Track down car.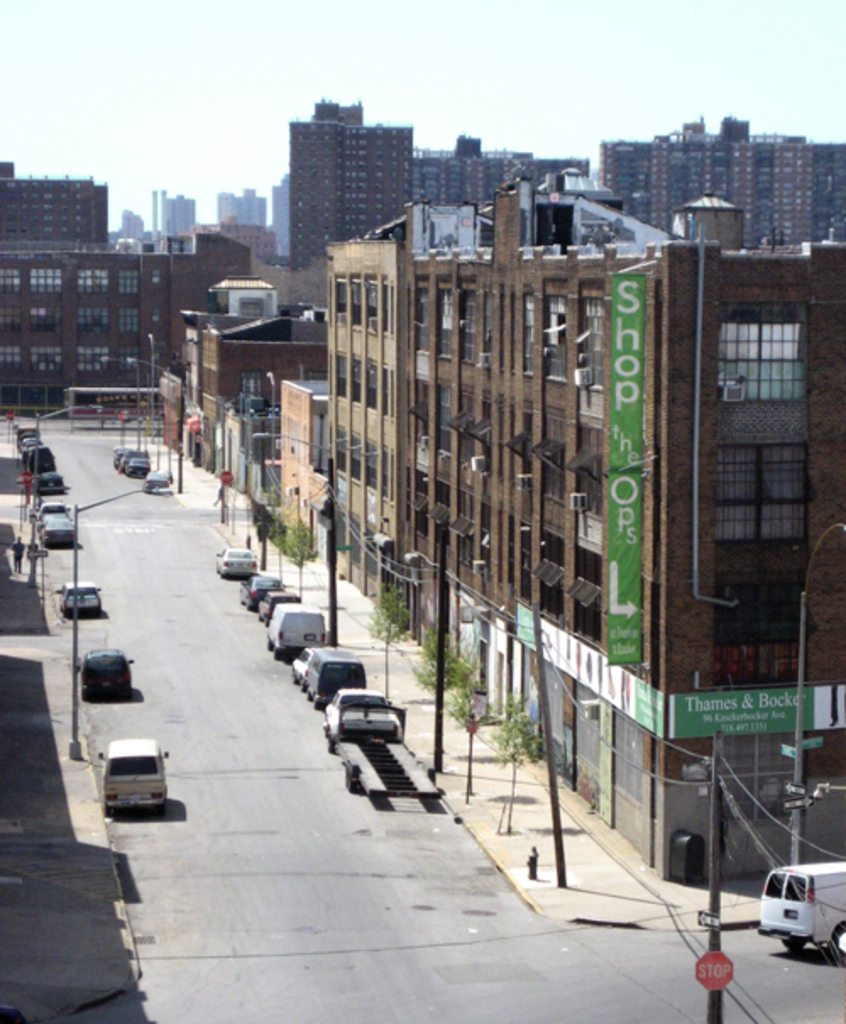
Tracked to 76:650:137:699.
